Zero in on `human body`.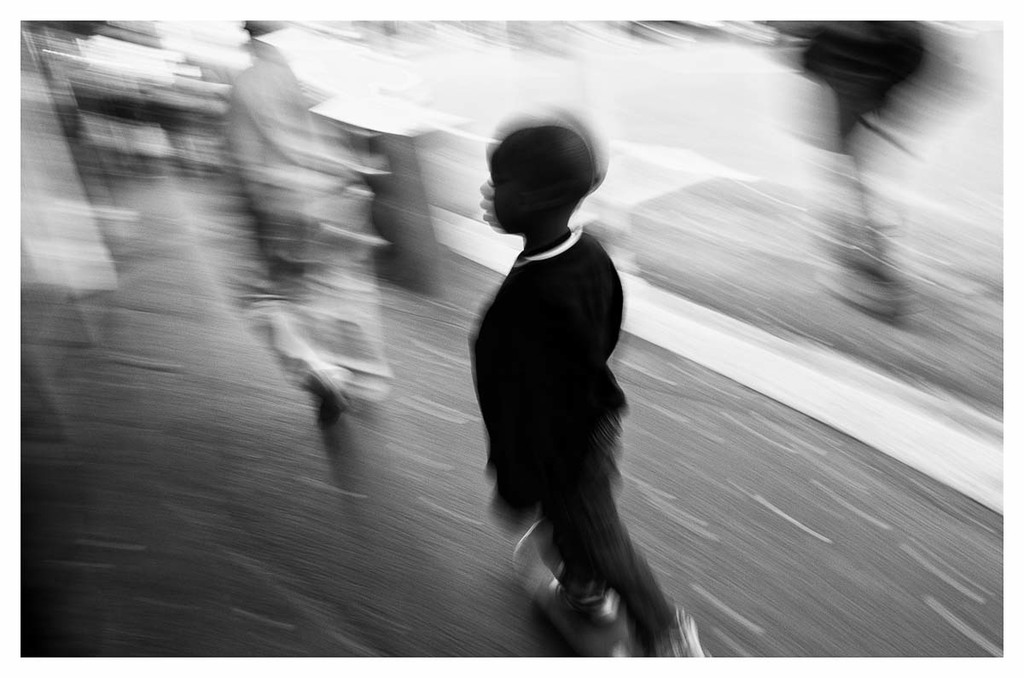
Zeroed in: Rect(446, 84, 689, 642).
